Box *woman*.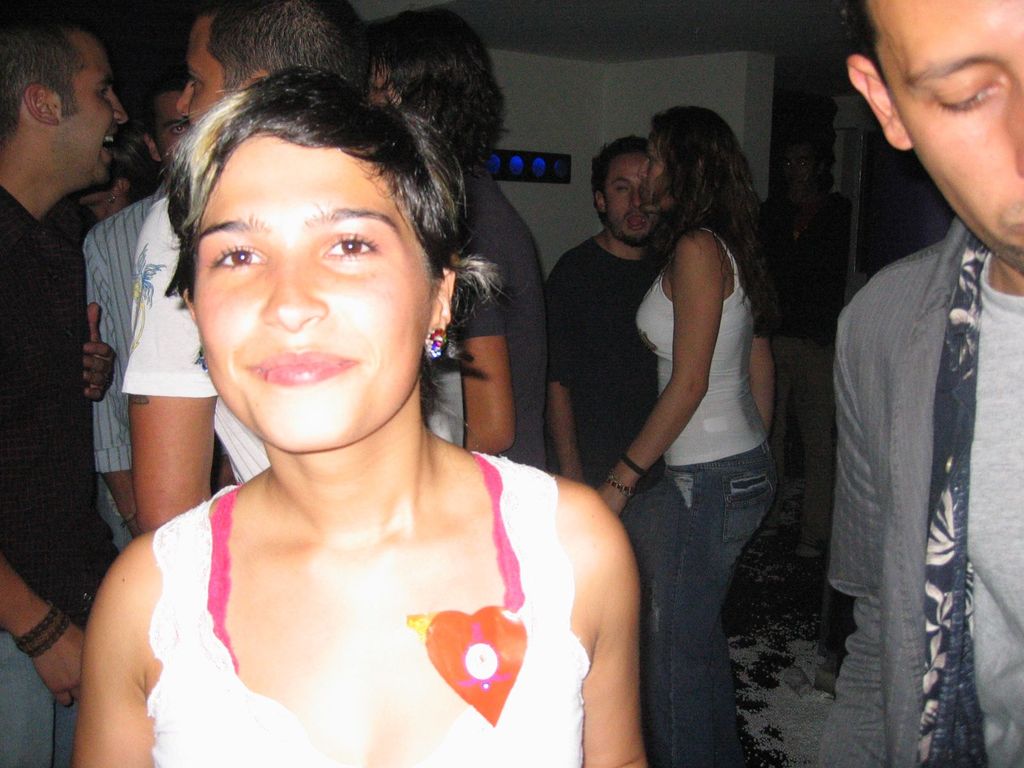
detection(21, 11, 662, 767).
